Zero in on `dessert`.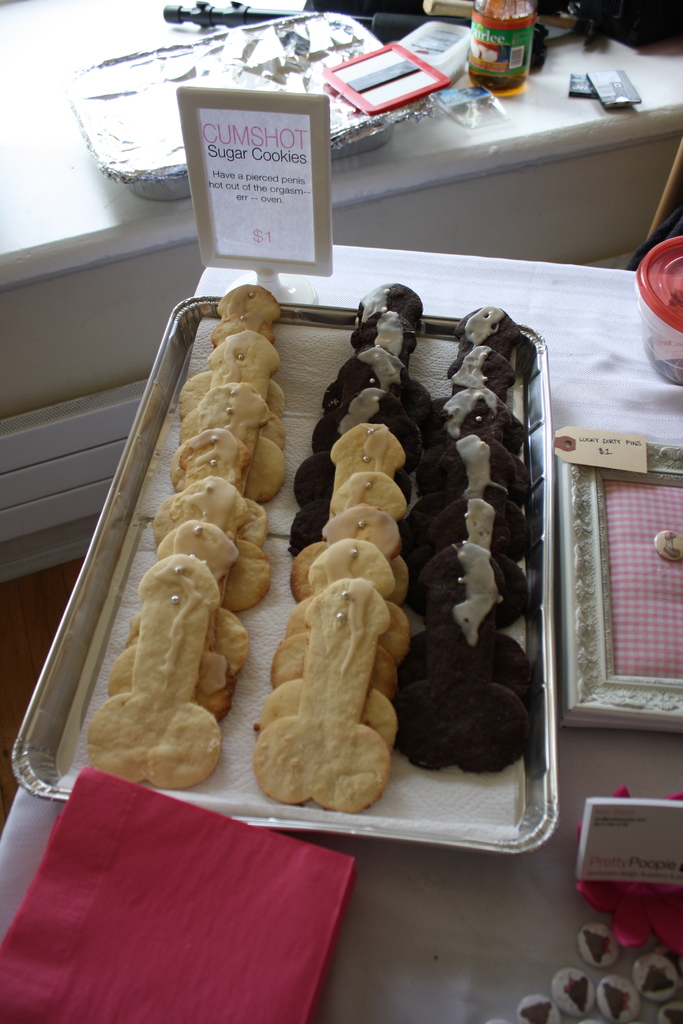
Zeroed in: {"left": 93, "top": 633, "right": 226, "bottom": 717}.
